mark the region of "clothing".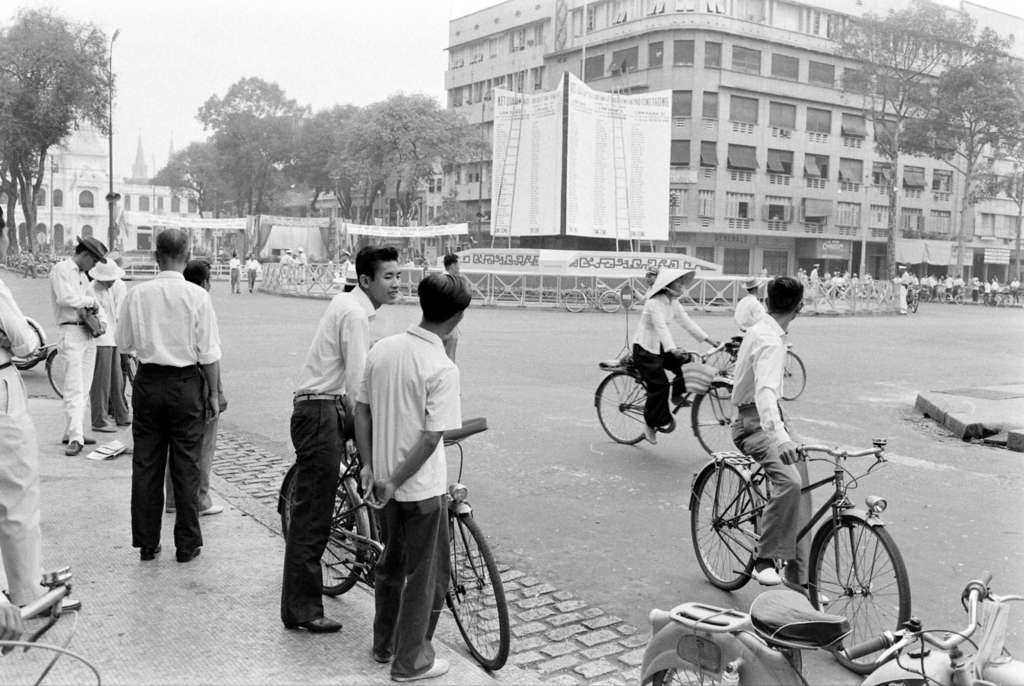
Region: rect(0, 262, 36, 589).
